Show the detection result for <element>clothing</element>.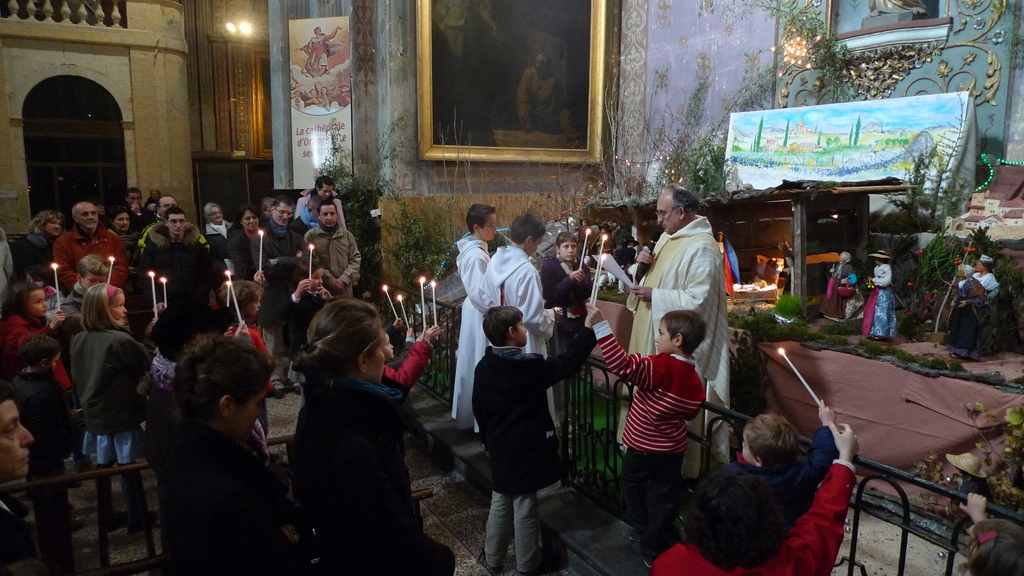
454 237 493 431.
